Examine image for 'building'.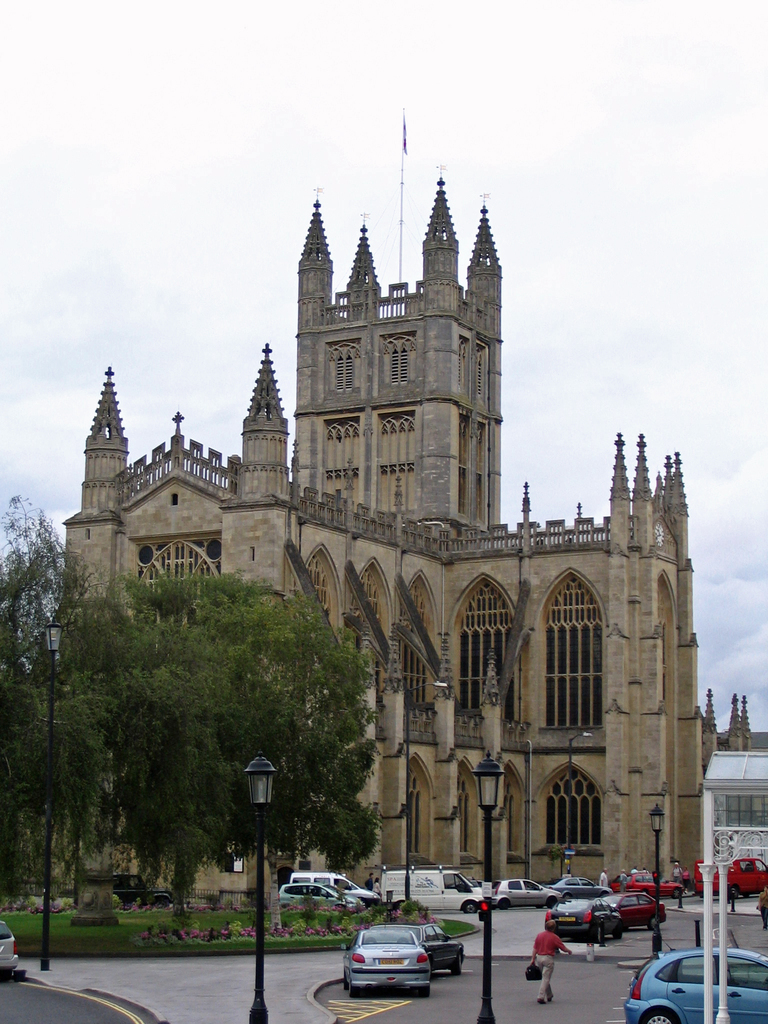
Examination result: [x1=56, y1=176, x2=754, y2=908].
